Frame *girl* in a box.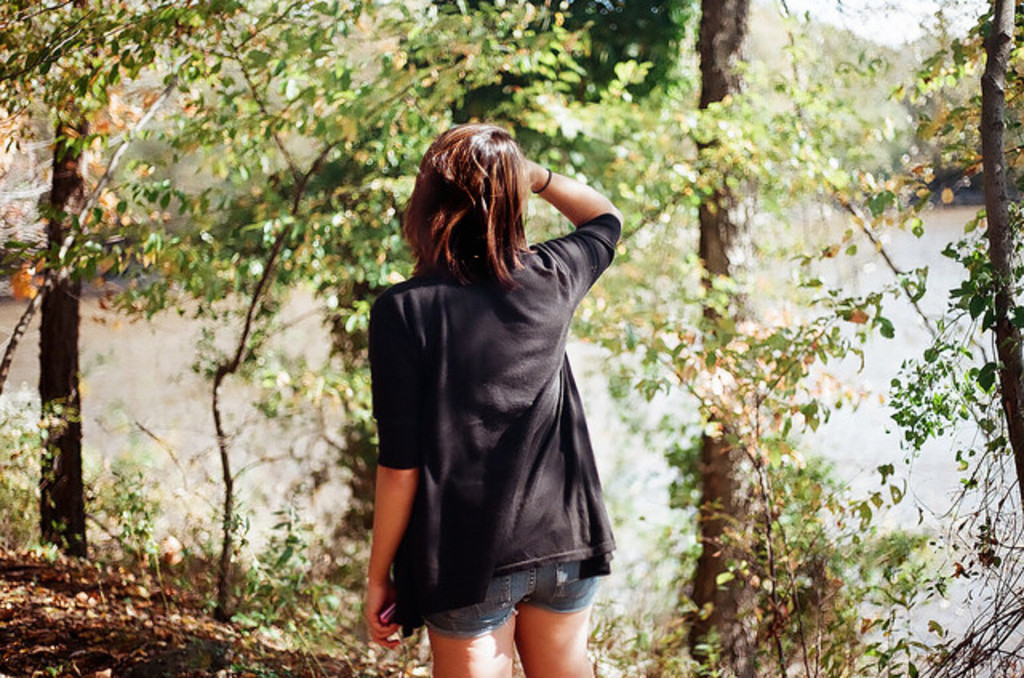
(363,120,626,676).
